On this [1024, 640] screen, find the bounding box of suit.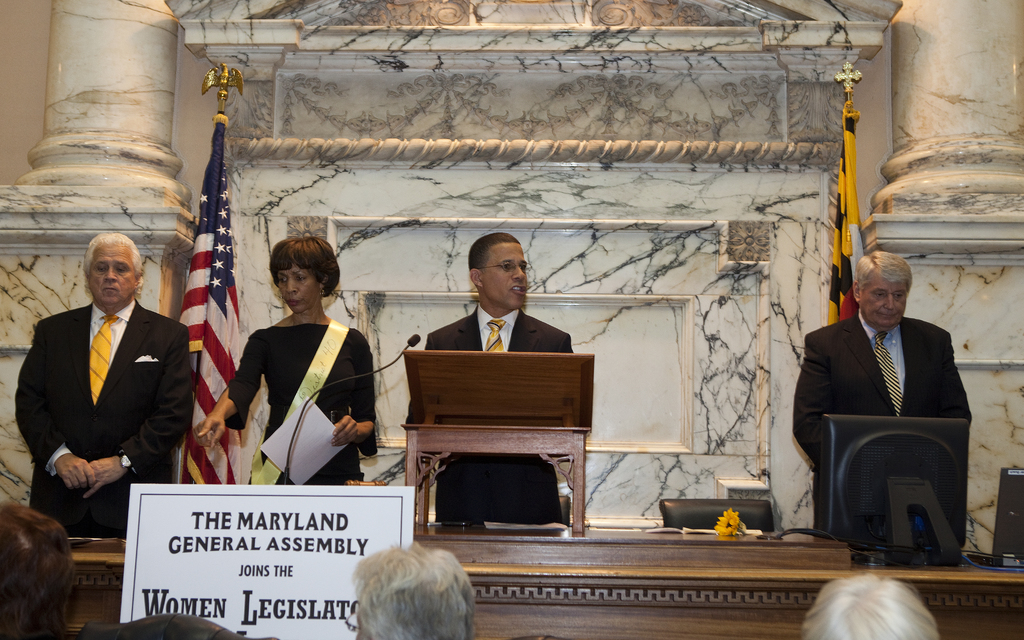
Bounding box: 20,242,189,550.
